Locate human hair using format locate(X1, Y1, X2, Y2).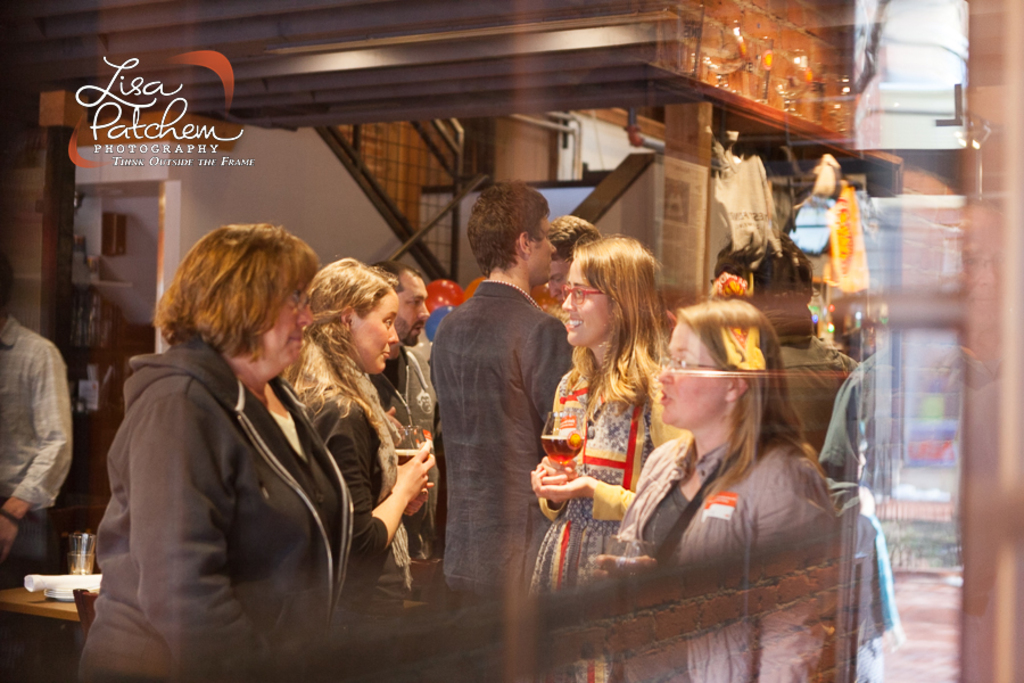
locate(274, 255, 399, 439).
